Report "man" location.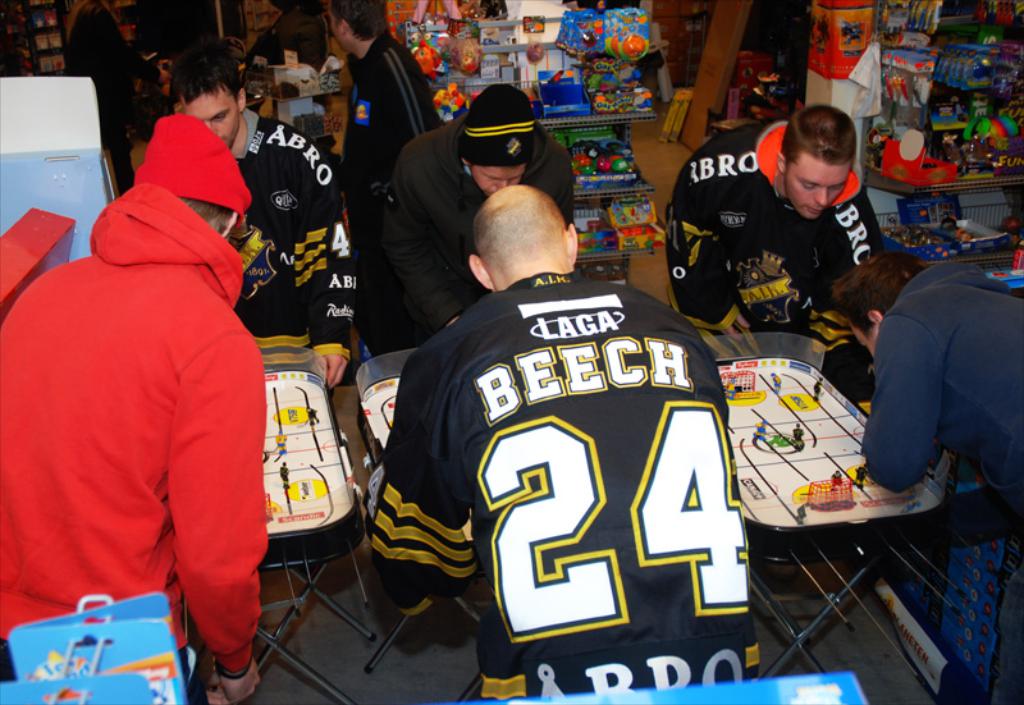
Report: box(315, 0, 445, 223).
